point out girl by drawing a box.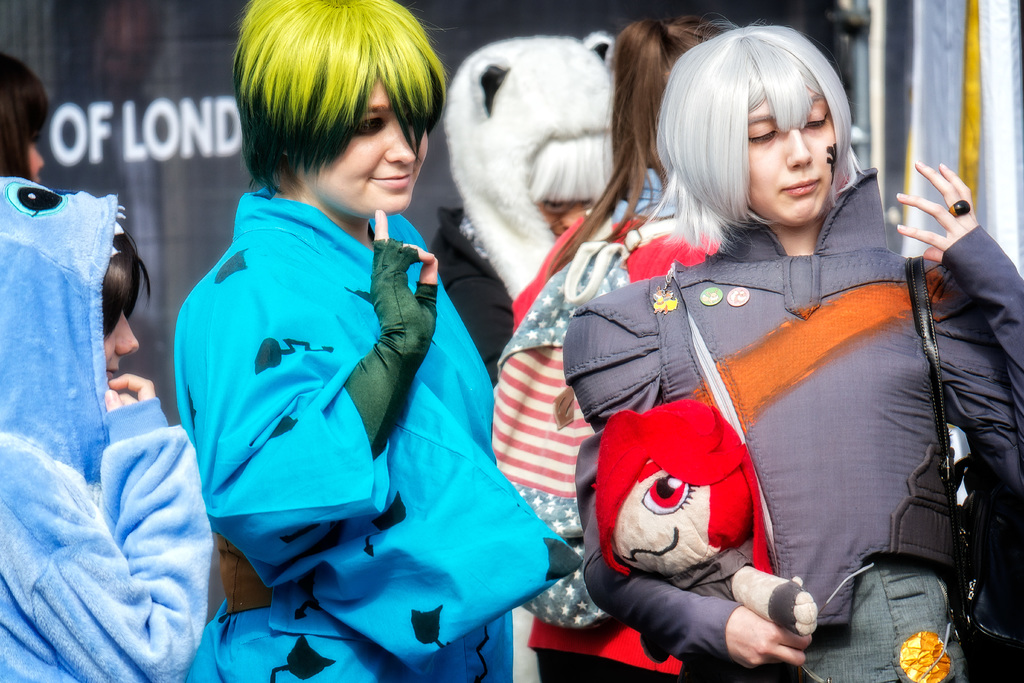
bbox=(0, 174, 216, 682).
